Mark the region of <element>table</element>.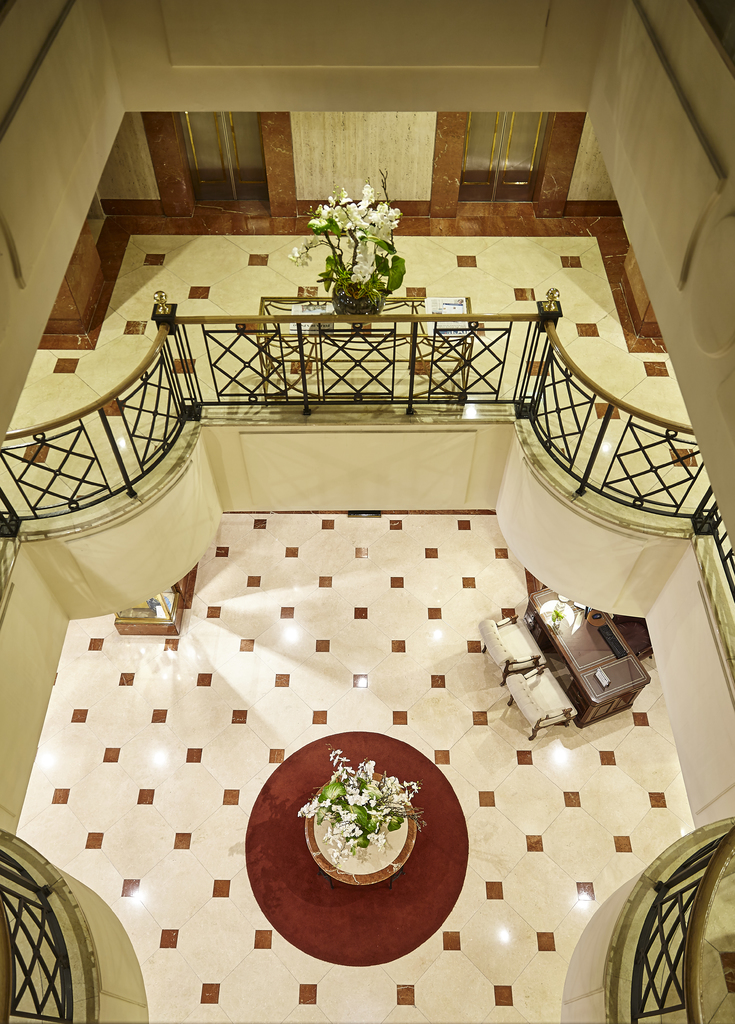
Region: bbox=[529, 589, 650, 731].
